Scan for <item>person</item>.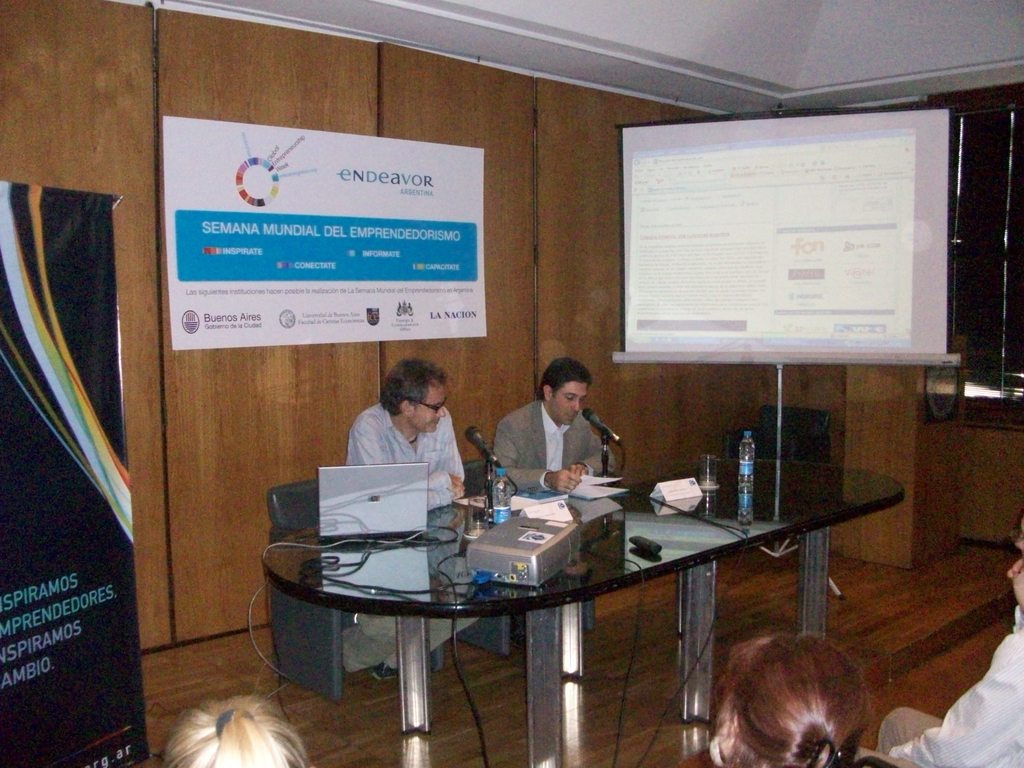
Scan result: [166, 696, 310, 767].
